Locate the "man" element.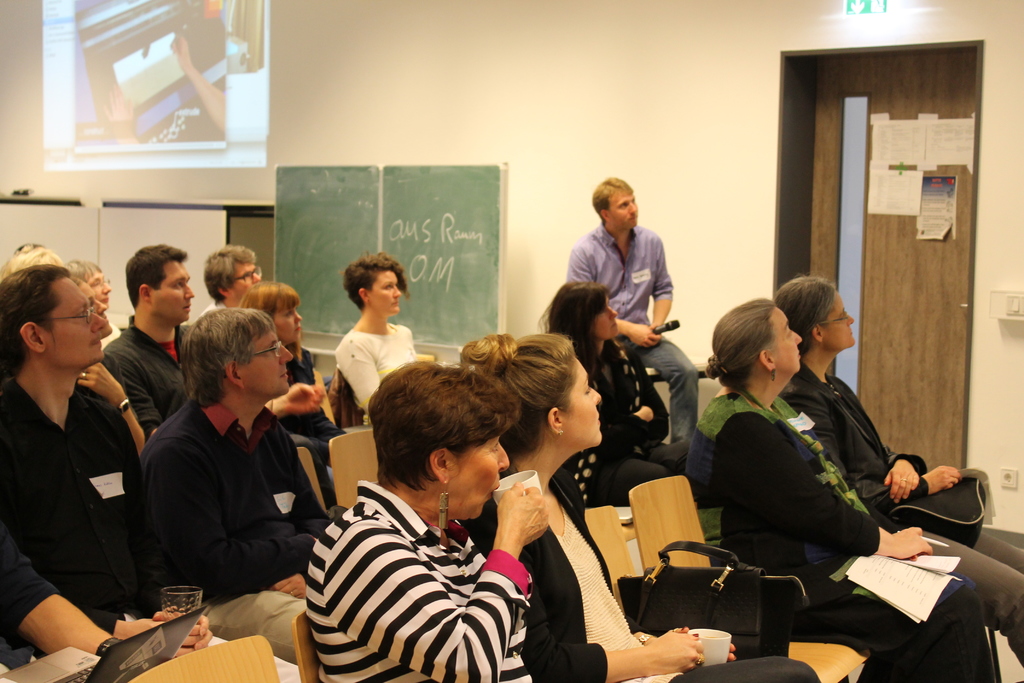
Element bbox: pyautogui.locateOnScreen(0, 274, 221, 681).
